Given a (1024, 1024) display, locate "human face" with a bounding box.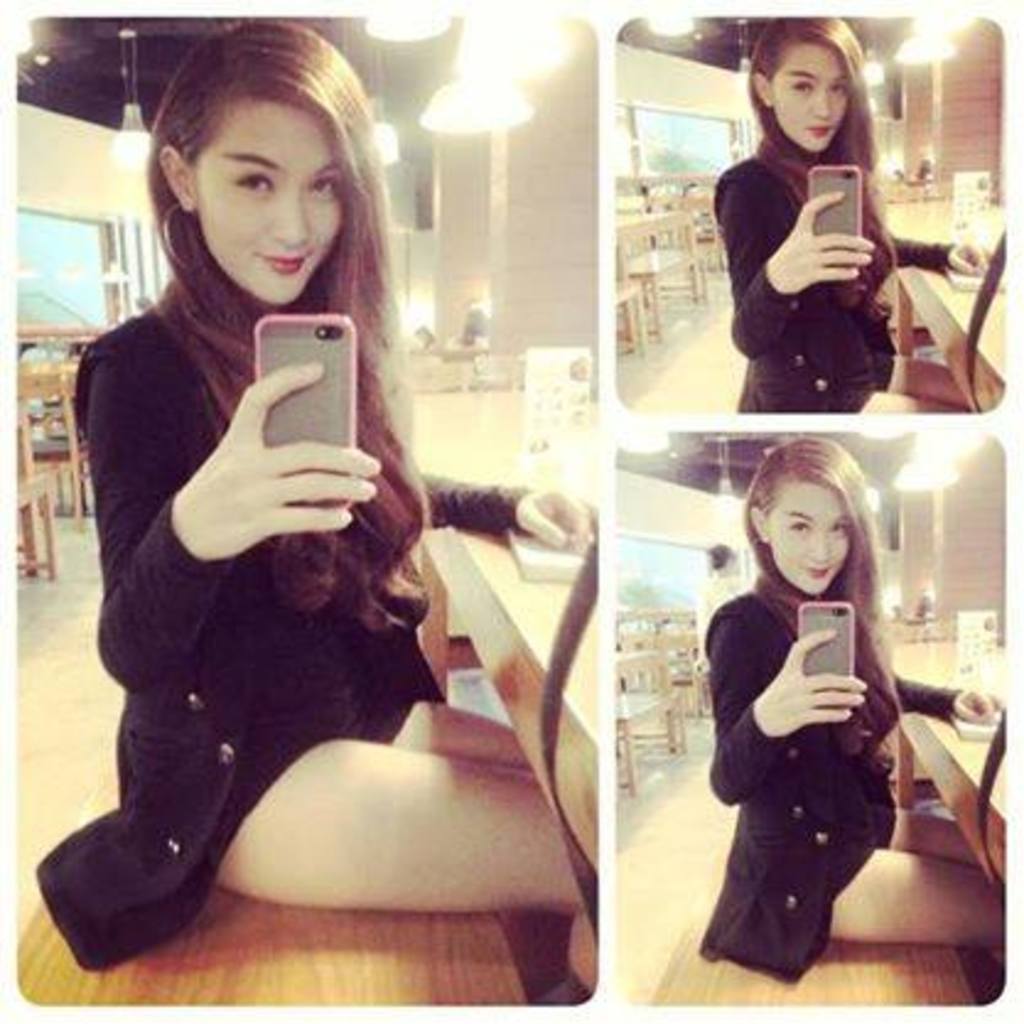
Located: locate(754, 476, 847, 599).
